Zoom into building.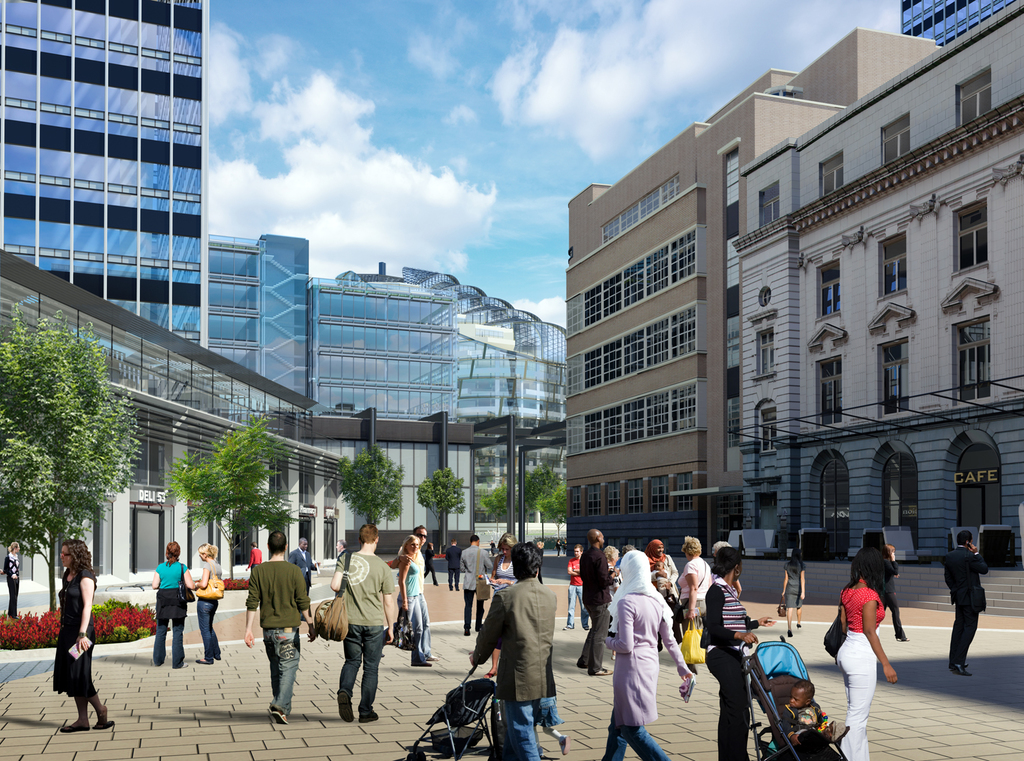
Zoom target: box=[0, 0, 1023, 627].
